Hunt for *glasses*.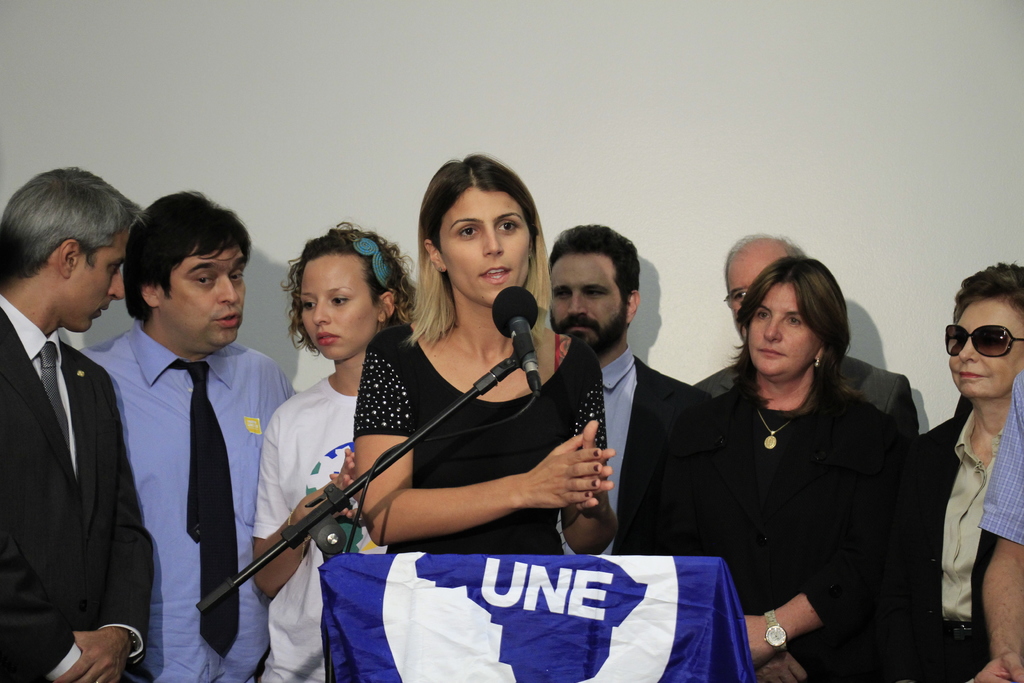
Hunted down at {"left": 724, "top": 290, "right": 750, "bottom": 309}.
